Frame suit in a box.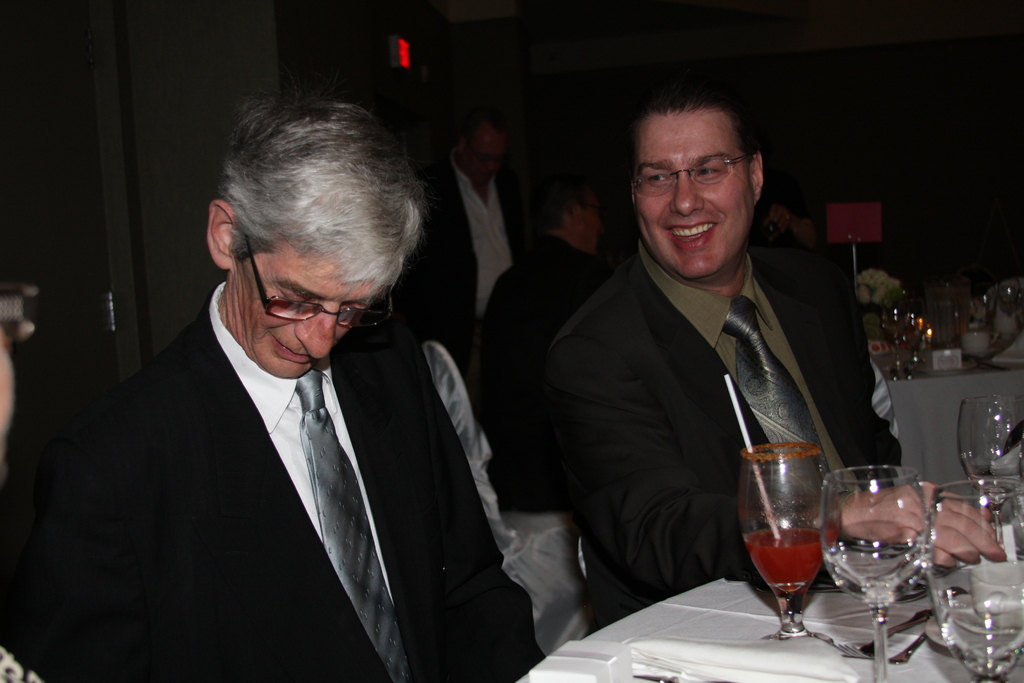
left=414, top=163, right=540, bottom=374.
